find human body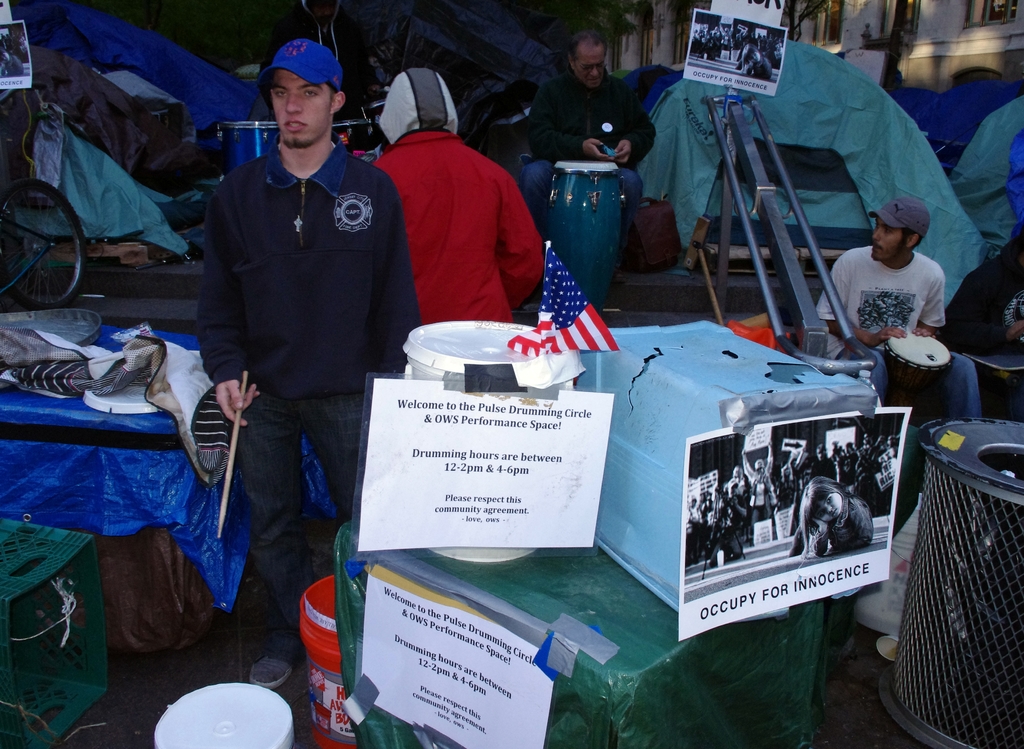
BBox(368, 133, 547, 330)
